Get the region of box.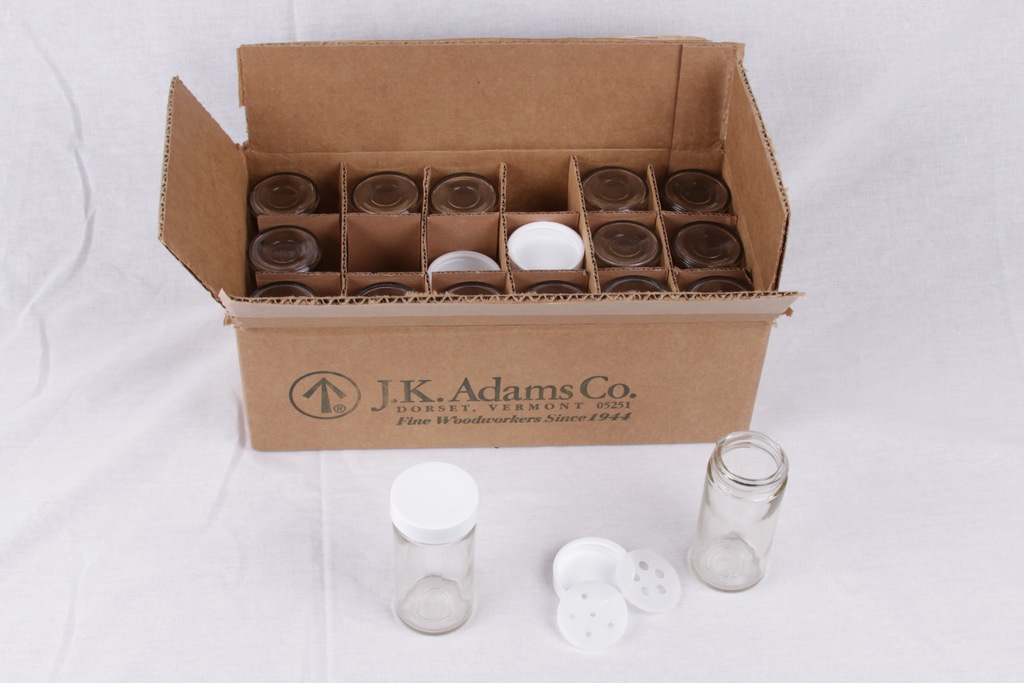
(154, 34, 805, 452).
